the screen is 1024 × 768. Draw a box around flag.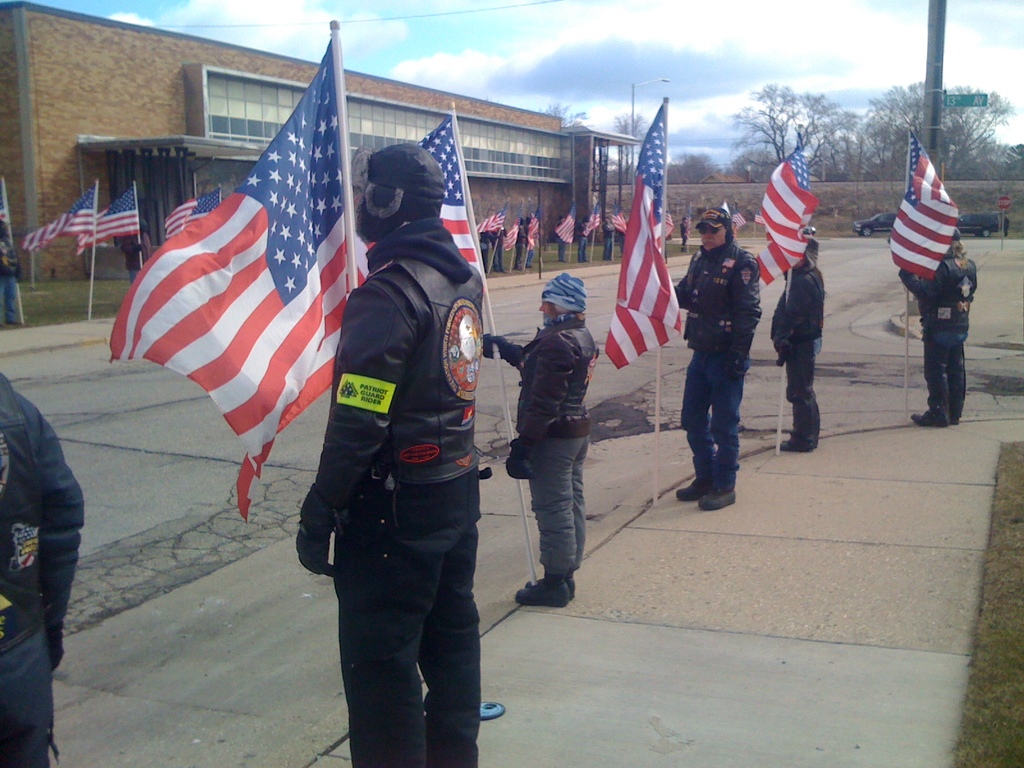
{"x1": 611, "y1": 207, "x2": 625, "y2": 232}.
